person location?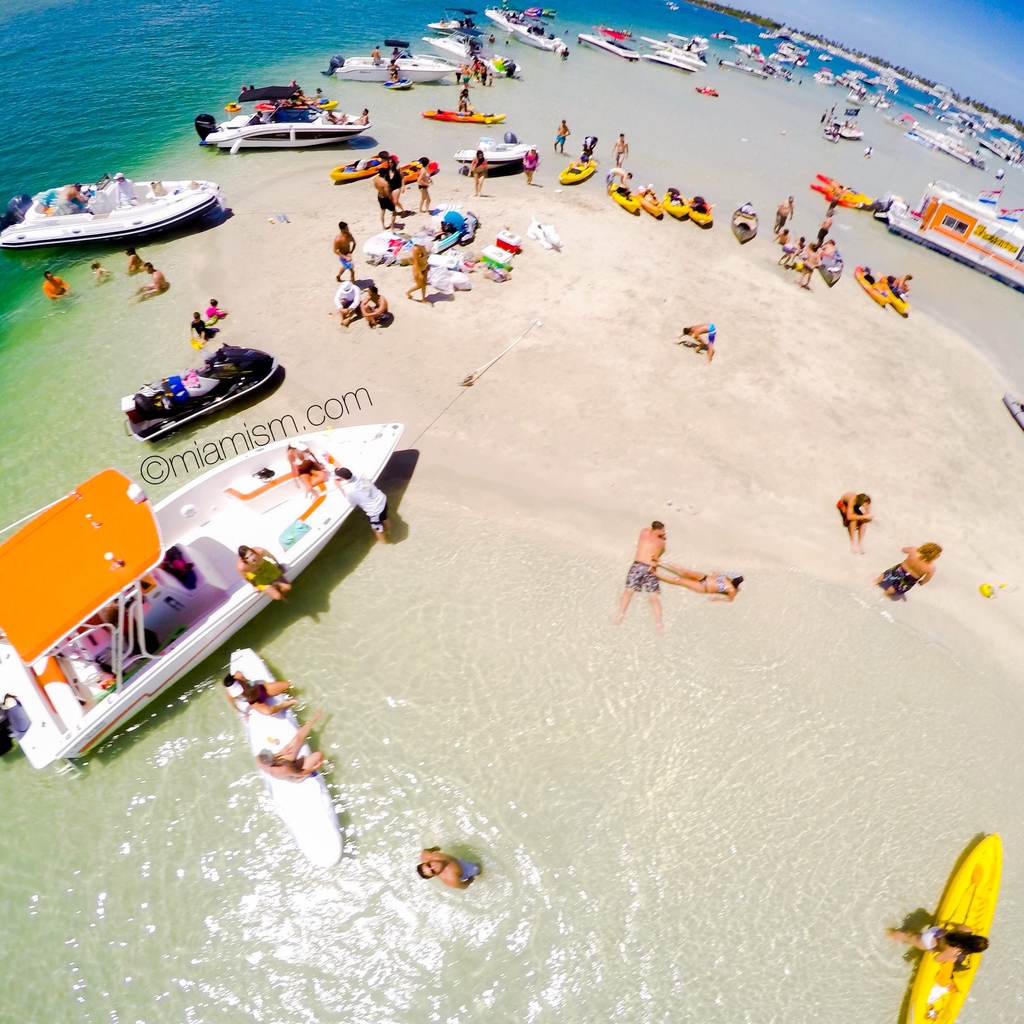
[655, 568, 744, 595]
